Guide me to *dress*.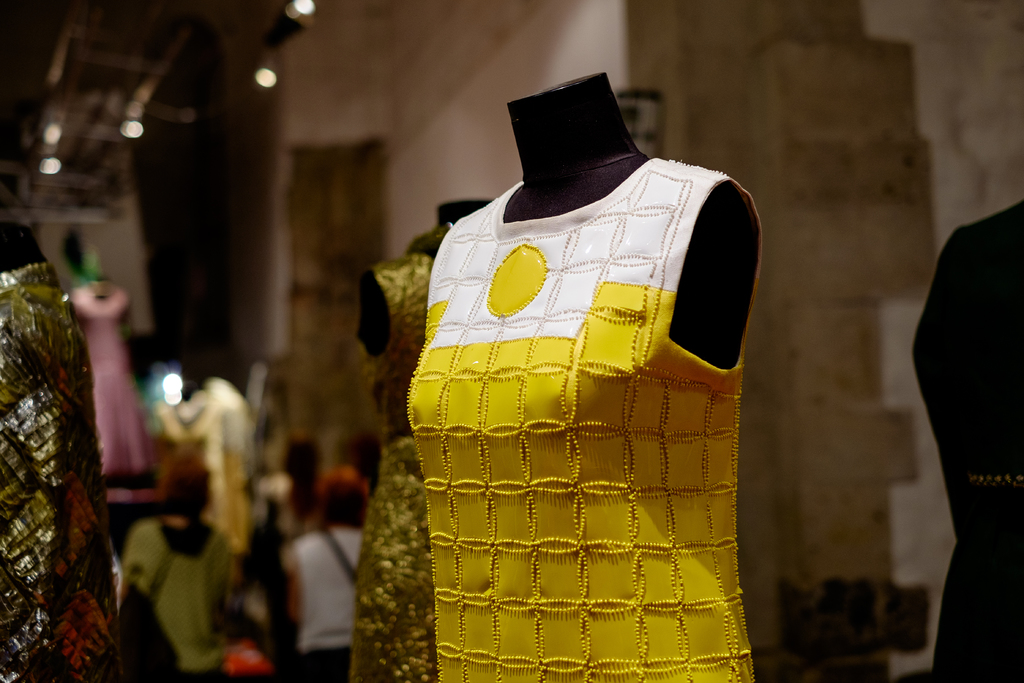
Guidance: rect(0, 263, 116, 682).
